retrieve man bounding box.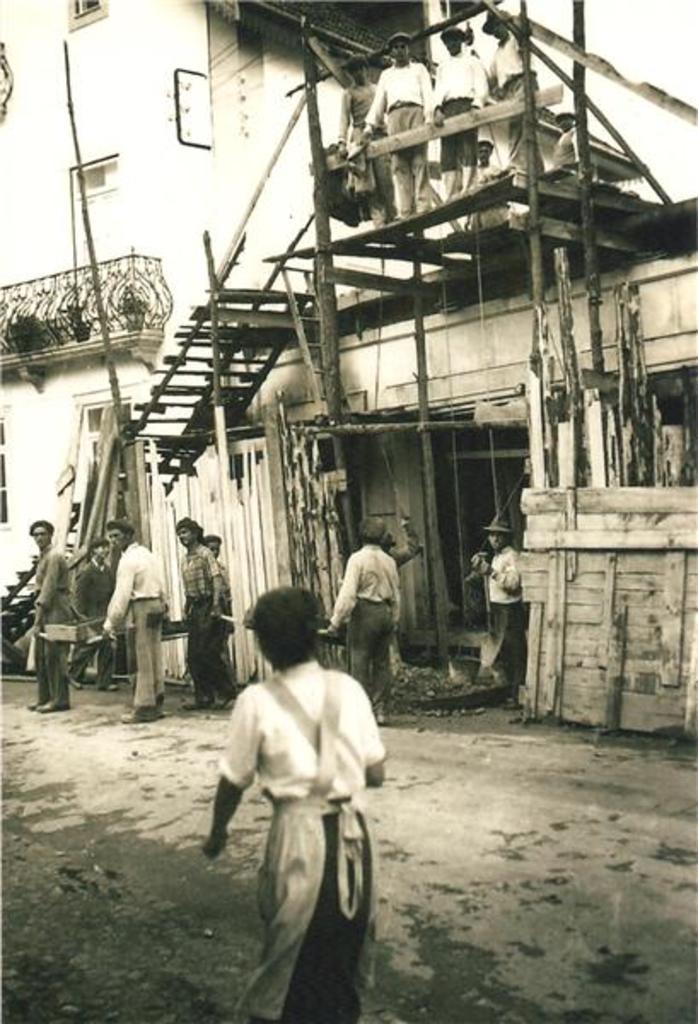
Bounding box: bbox=(99, 515, 166, 729).
